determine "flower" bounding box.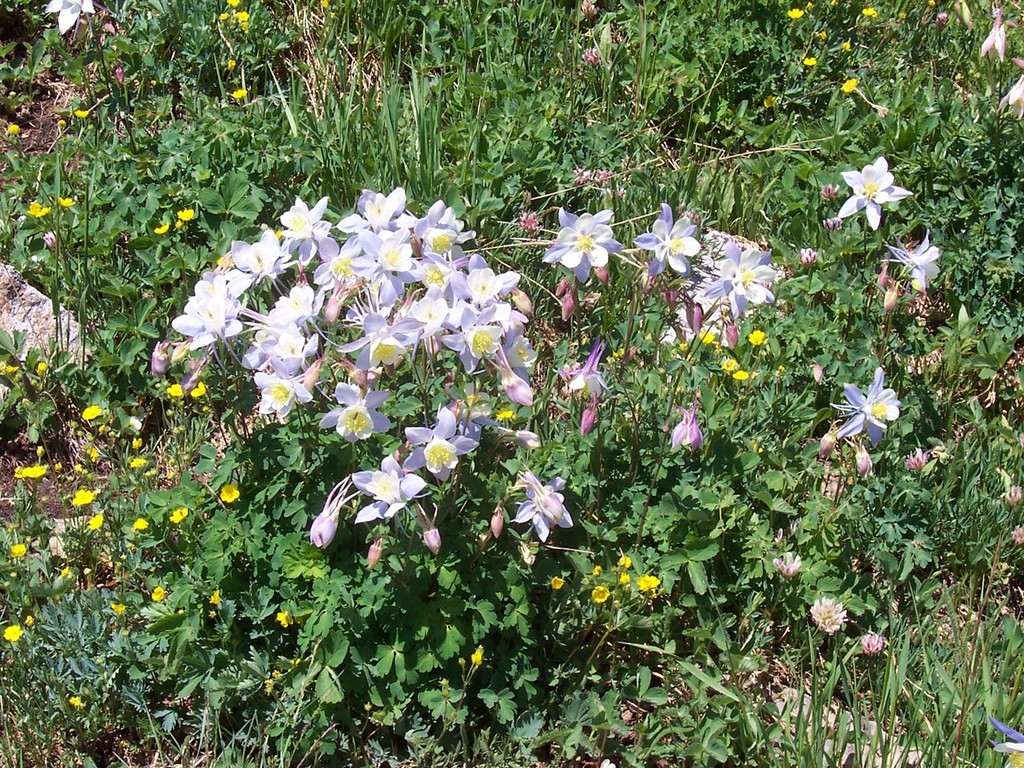
Determined: Rect(190, 379, 205, 404).
